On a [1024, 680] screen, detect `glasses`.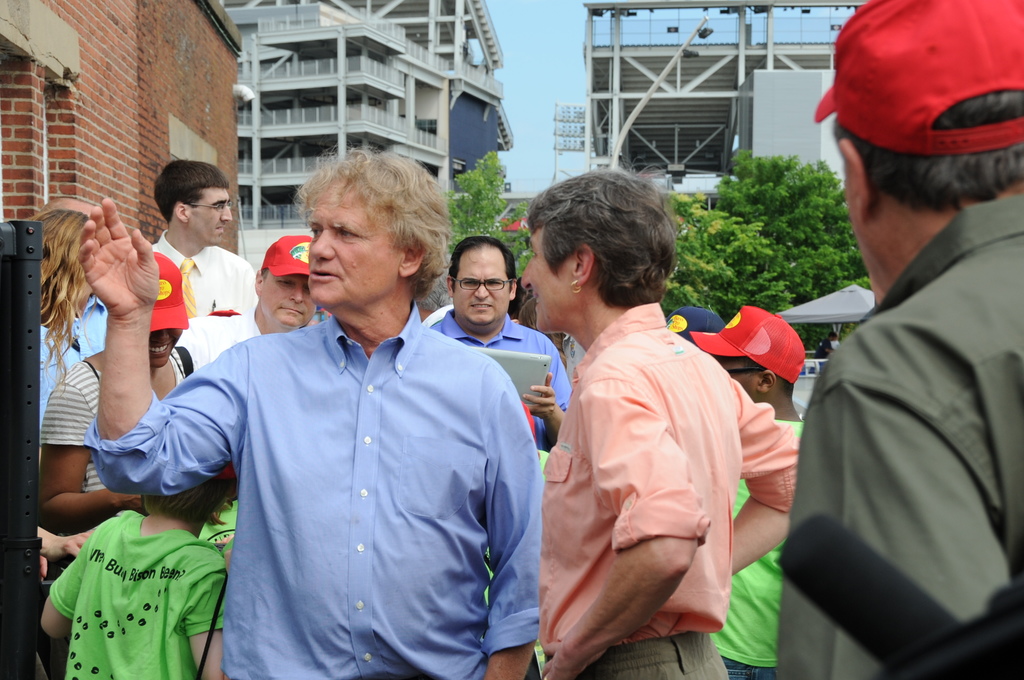
box(190, 198, 240, 211).
